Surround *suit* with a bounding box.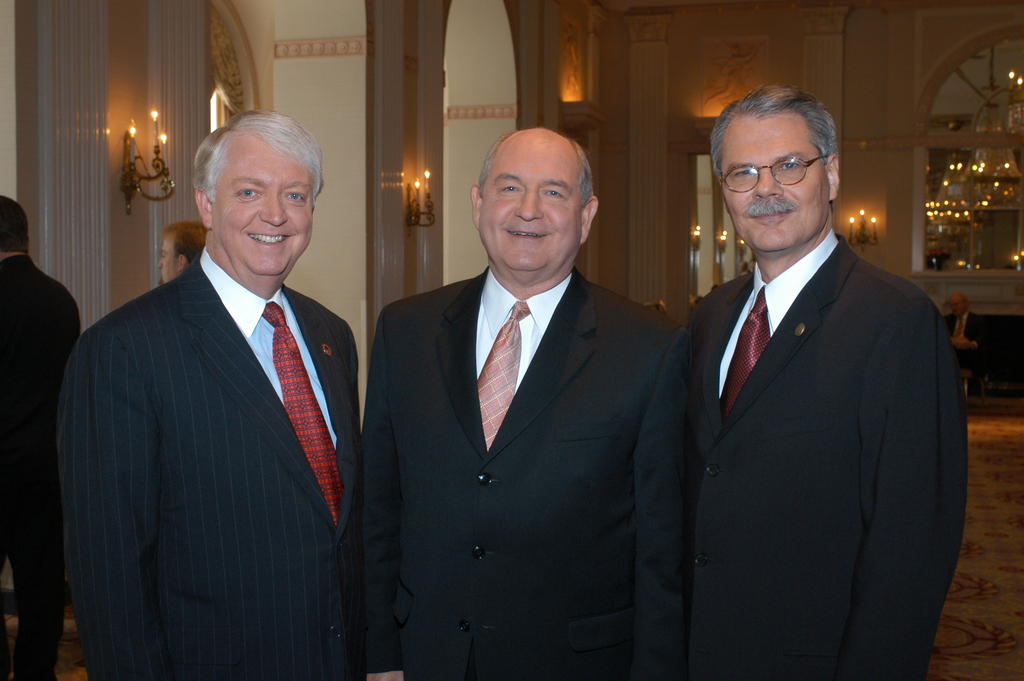
box=[349, 270, 694, 680].
